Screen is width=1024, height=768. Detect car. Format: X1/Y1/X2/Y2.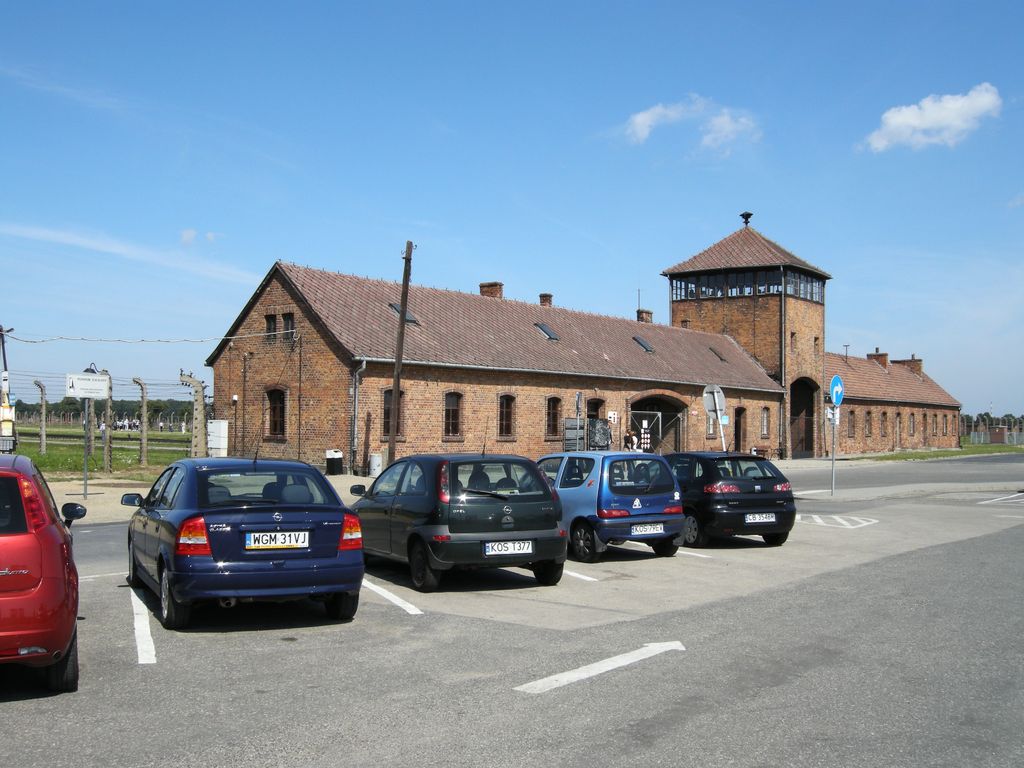
347/408/565/595.
